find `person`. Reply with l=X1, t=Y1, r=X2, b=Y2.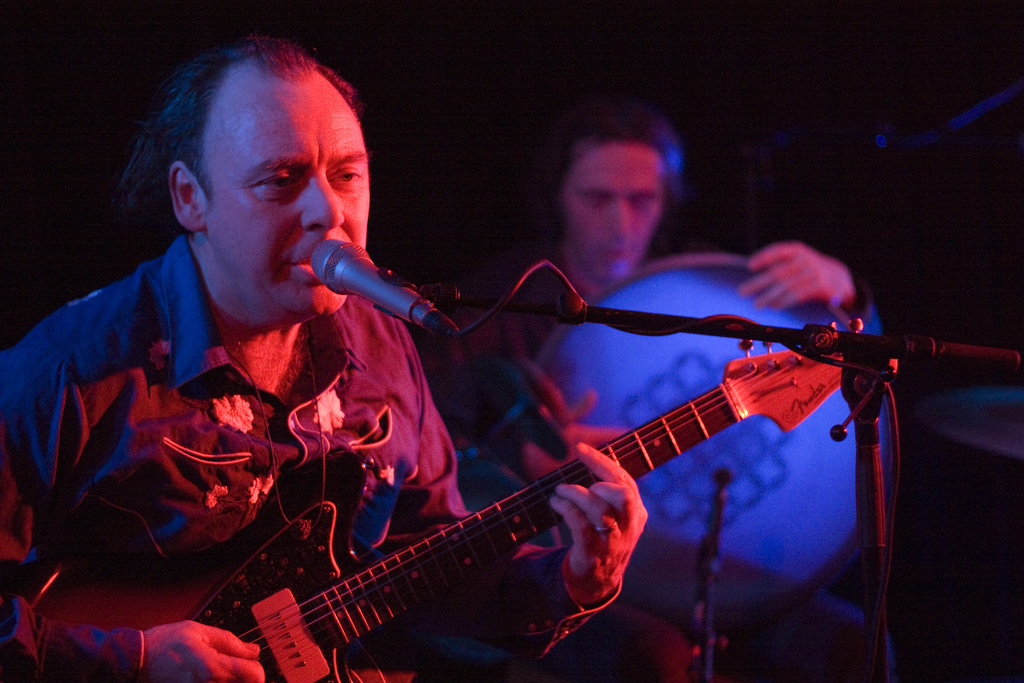
l=439, t=101, r=884, b=682.
